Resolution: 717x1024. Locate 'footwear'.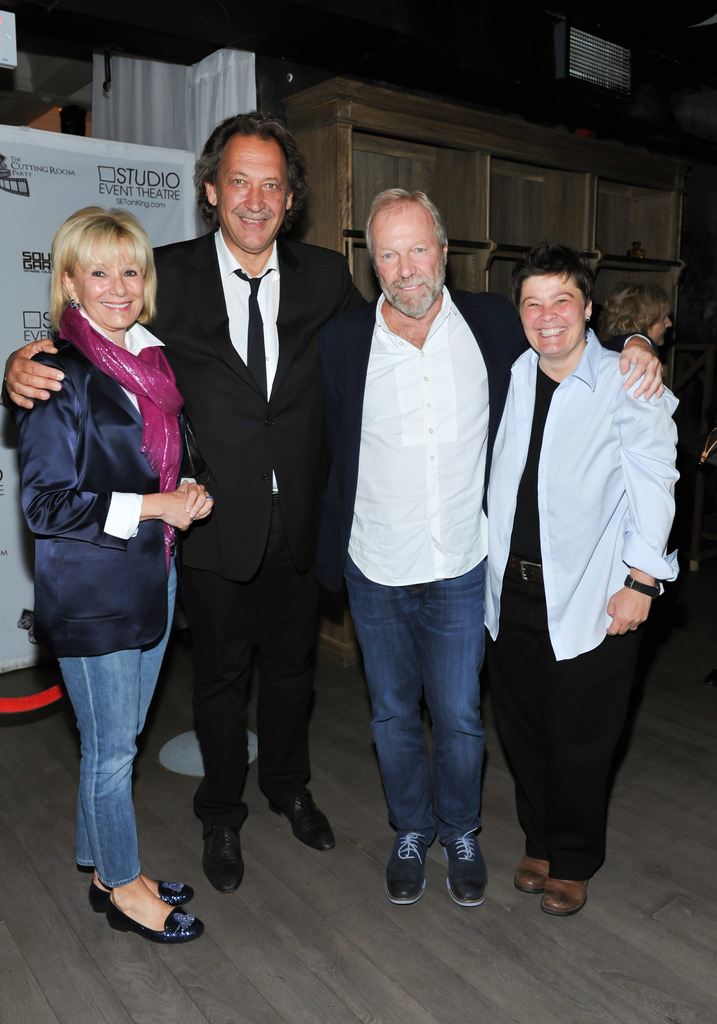
<box>389,830,438,904</box>.
